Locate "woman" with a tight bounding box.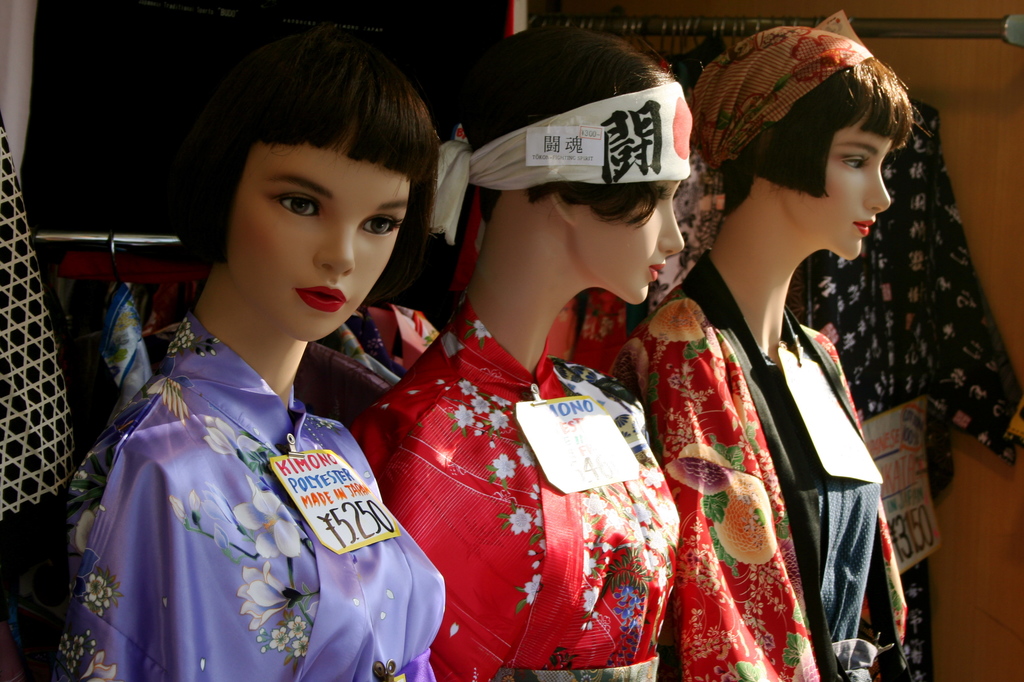
<bbox>396, 56, 767, 681</bbox>.
